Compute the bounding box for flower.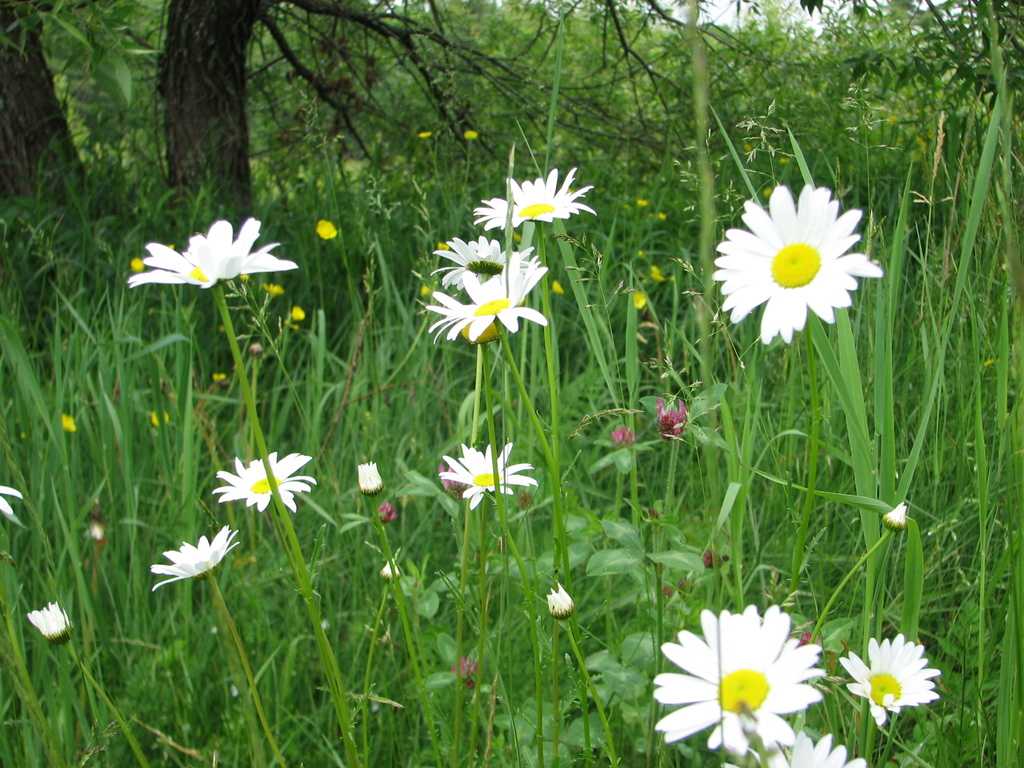
650 265 663 281.
